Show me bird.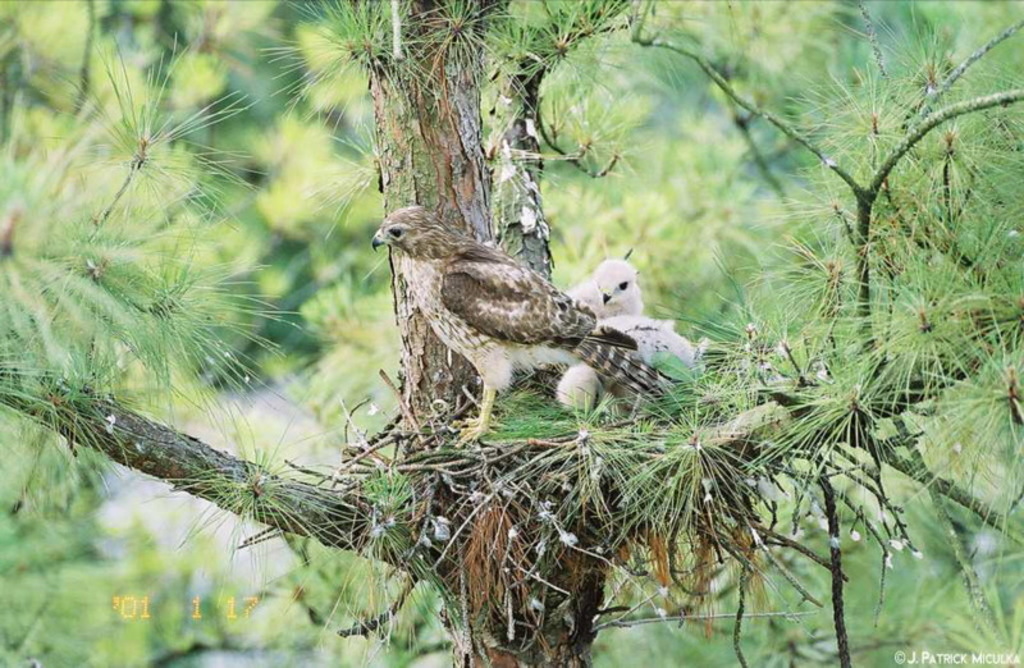
bird is here: [553,311,712,425].
